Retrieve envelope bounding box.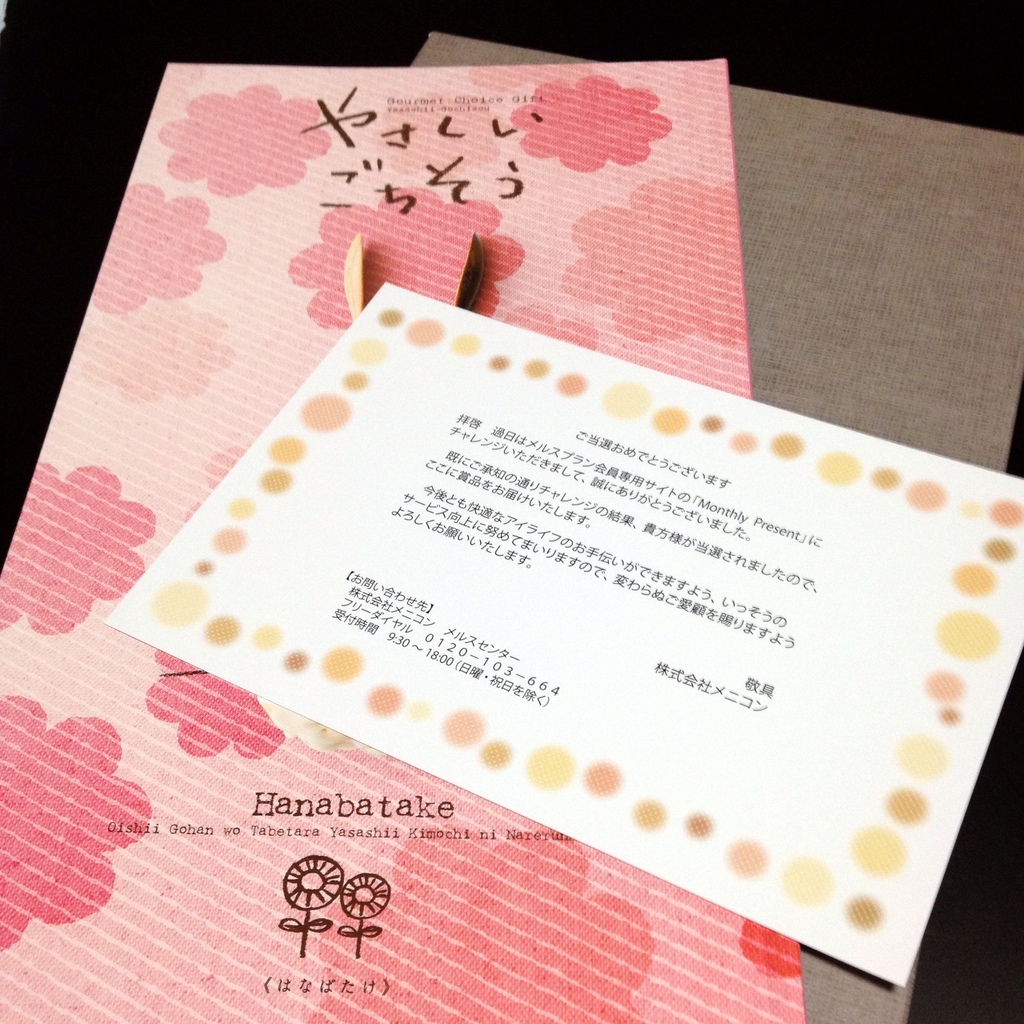
Bounding box: bbox=(0, 56, 802, 1023).
